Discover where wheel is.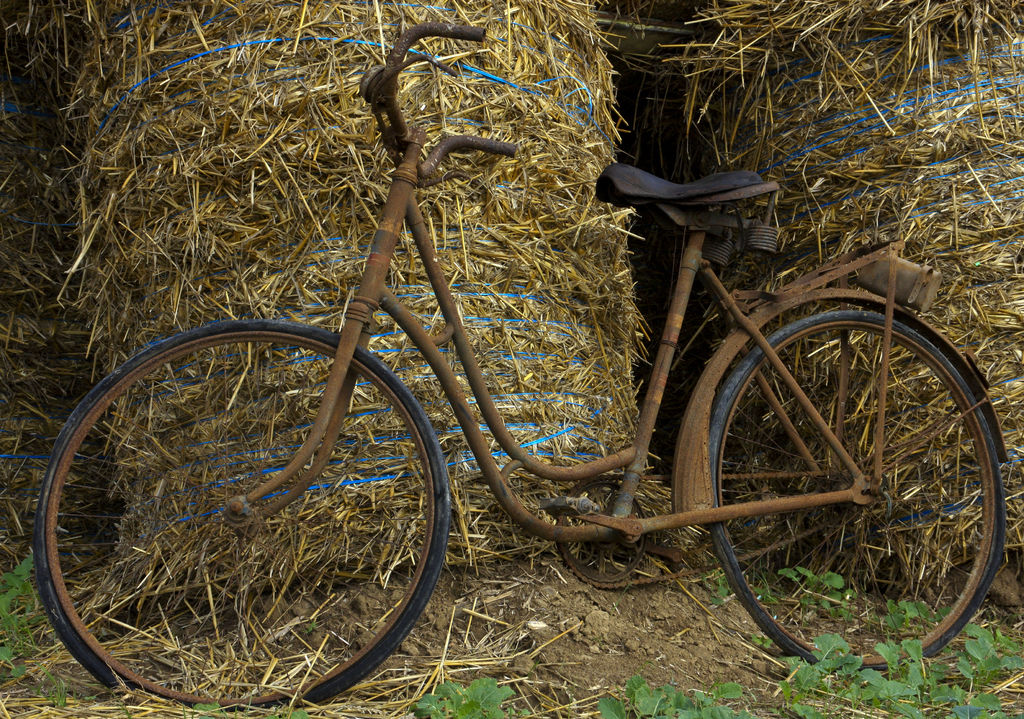
Discovered at bbox(690, 289, 1000, 667).
